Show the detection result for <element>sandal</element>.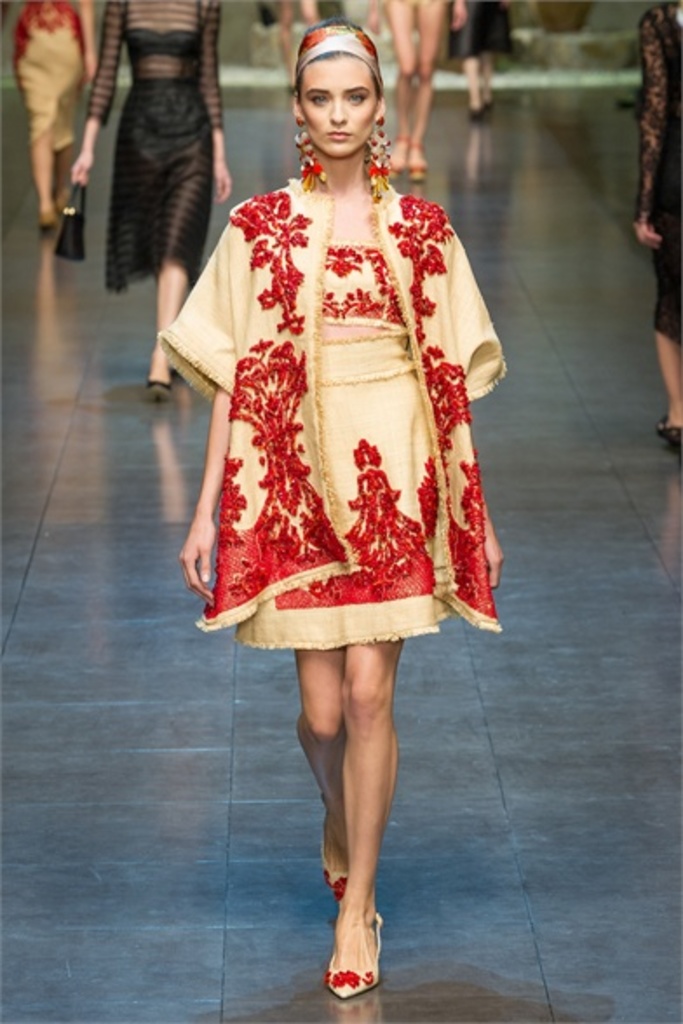
x1=319, y1=822, x2=357, y2=906.
